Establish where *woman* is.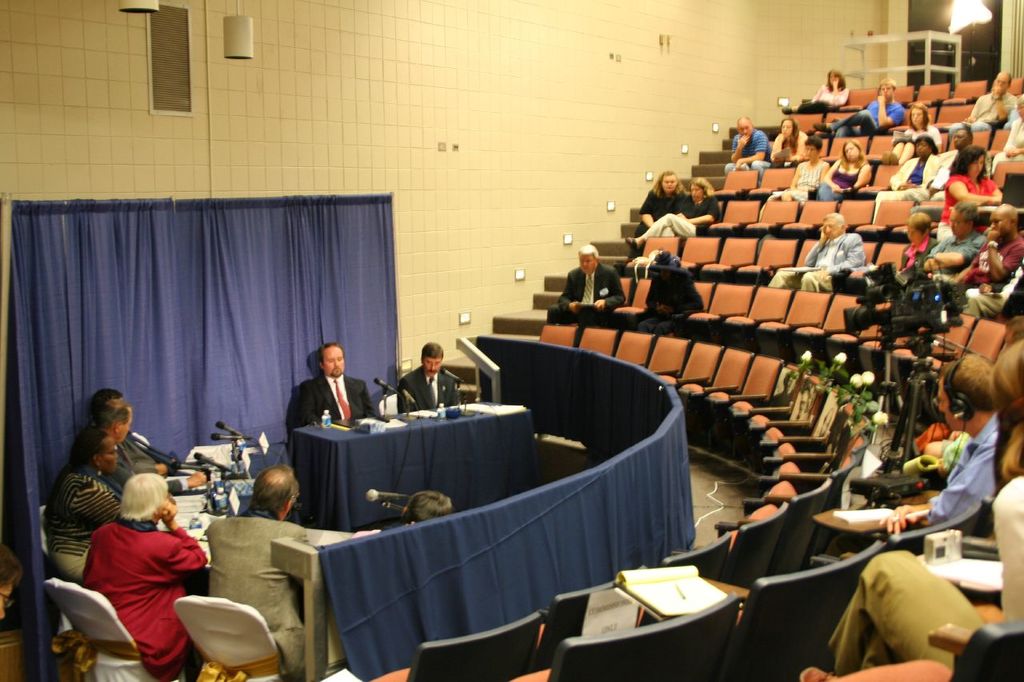
Established at bbox(896, 207, 934, 269).
